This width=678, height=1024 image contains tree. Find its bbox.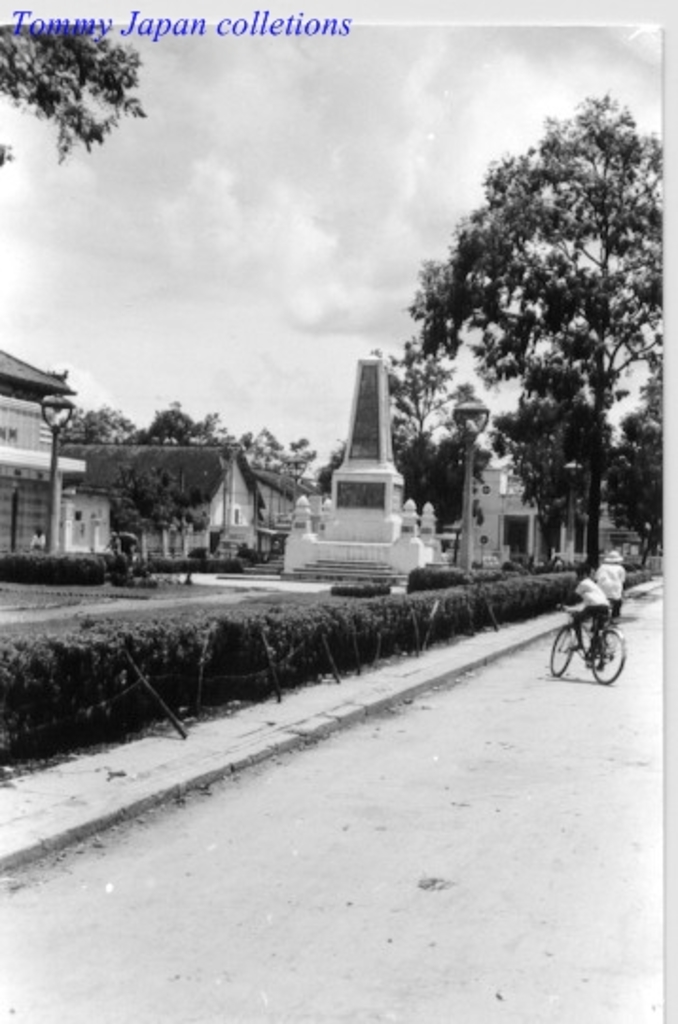
detection(403, 93, 665, 577).
